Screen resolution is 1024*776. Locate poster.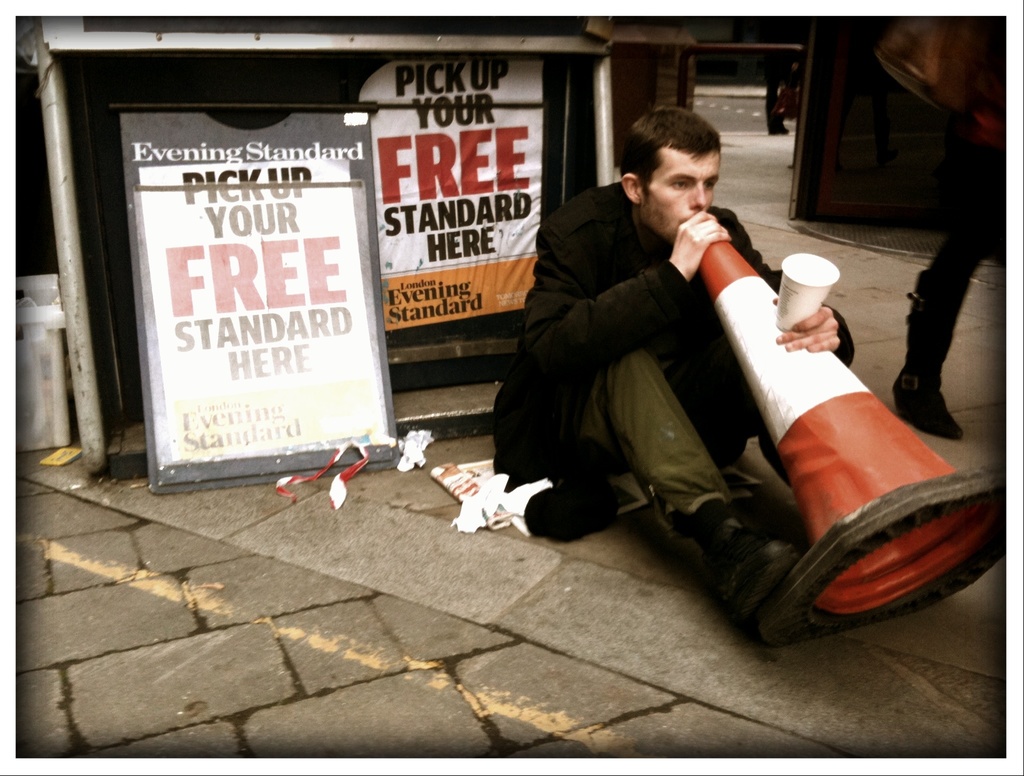
{"x1": 352, "y1": 54, "x2": 548, "y2": 332}.
